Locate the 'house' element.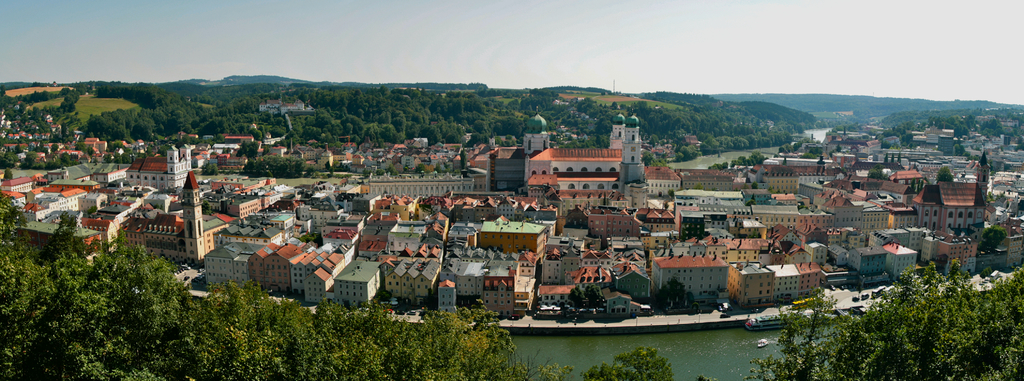
Element bbox: {"x1": 388, "y1": 259, "x2": 438, "y2": 305}.
